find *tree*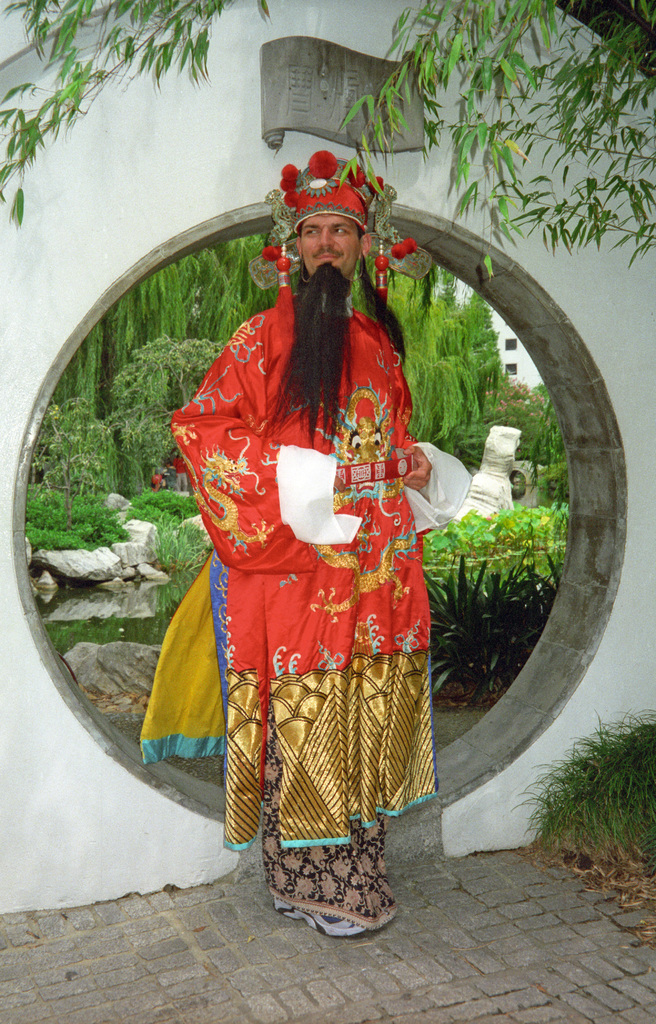
[x1=0, y1=0, x2=655, y2=259]
